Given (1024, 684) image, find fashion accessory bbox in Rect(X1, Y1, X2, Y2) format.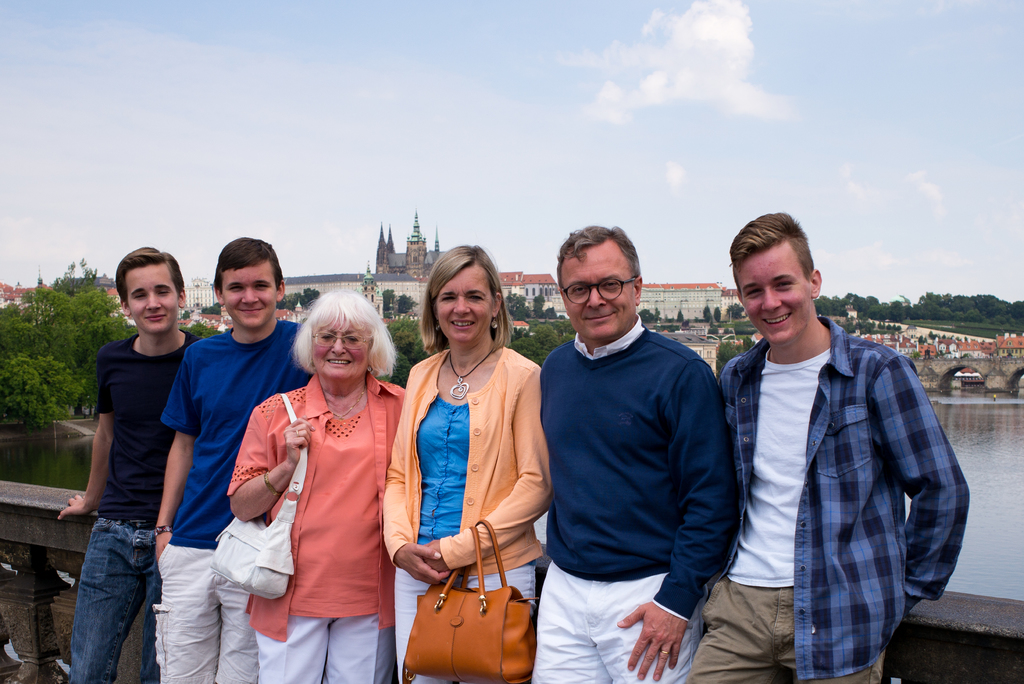
Rect(559, 273, 637, 307).
